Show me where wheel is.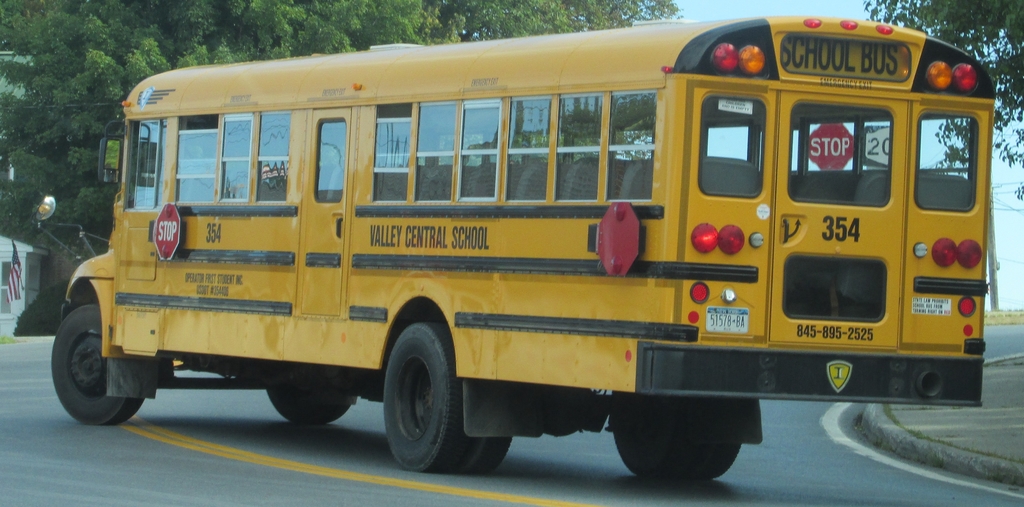
wheel is at <bbox>611, 401, 742, 484</bbox>.
